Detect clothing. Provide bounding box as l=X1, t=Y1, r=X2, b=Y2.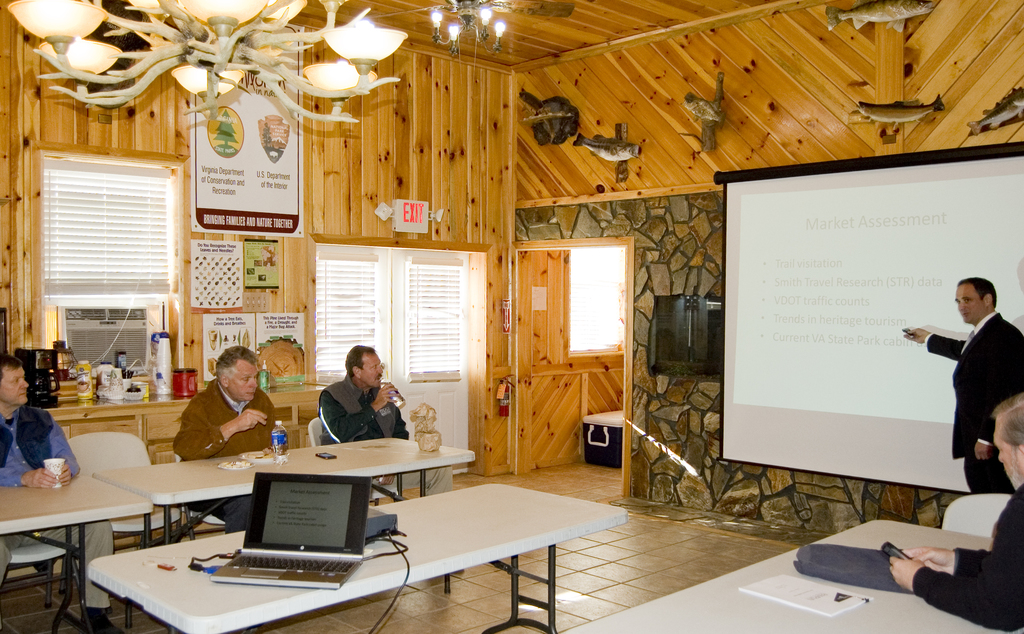
l=911, t=488, r=1023, b=633.
